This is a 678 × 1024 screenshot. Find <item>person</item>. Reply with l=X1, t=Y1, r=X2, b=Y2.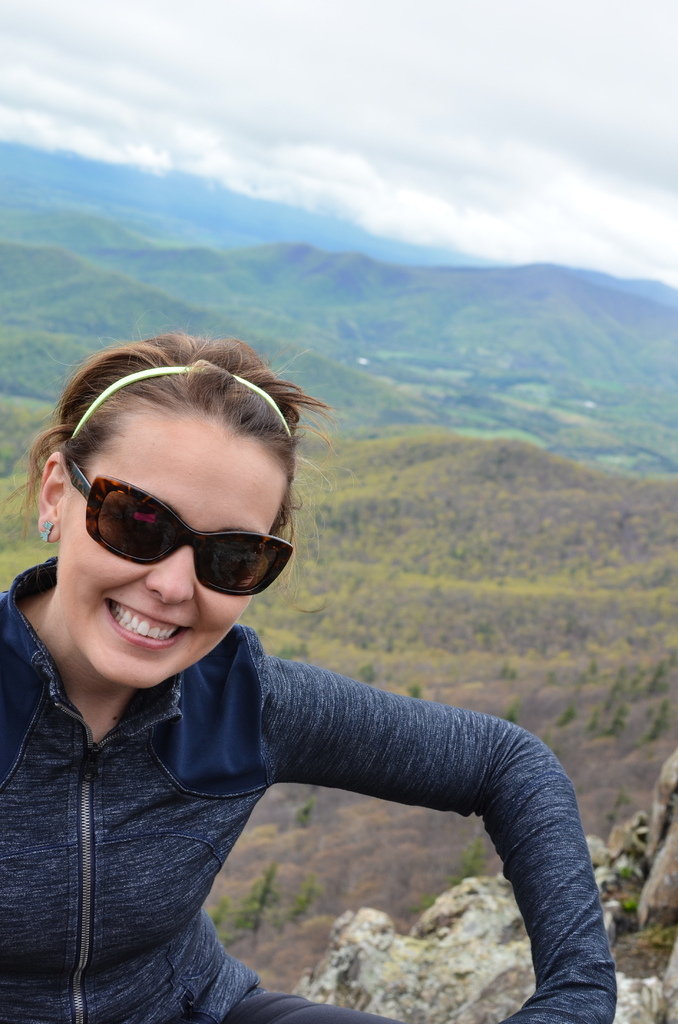
l=7, t=326, r=646, b=1022.
